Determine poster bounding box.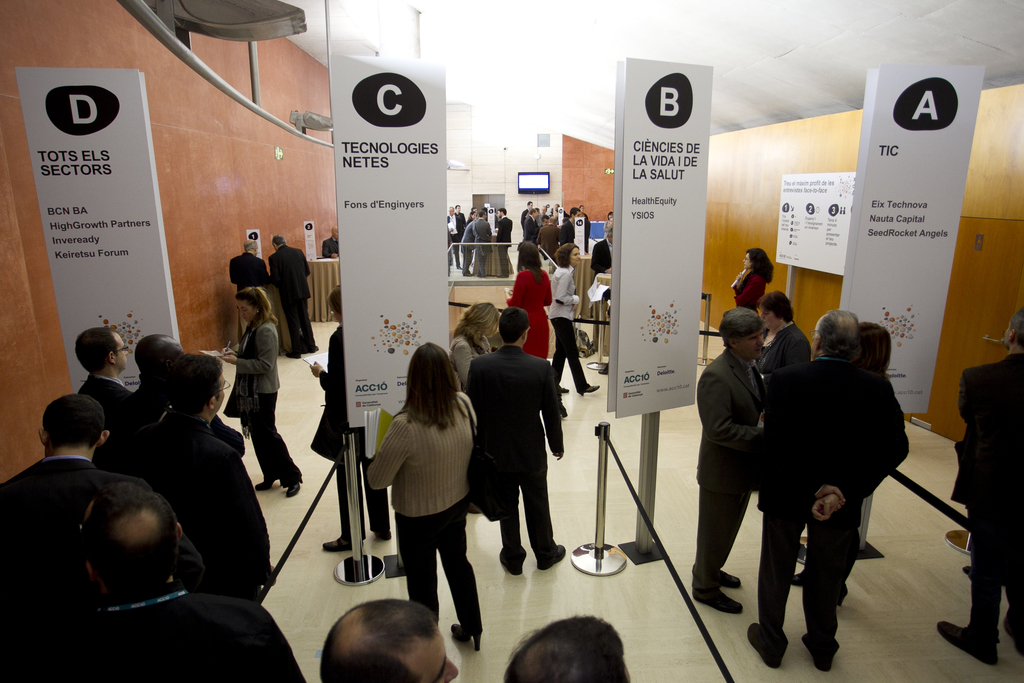
Determined: [17,70,179,389].
